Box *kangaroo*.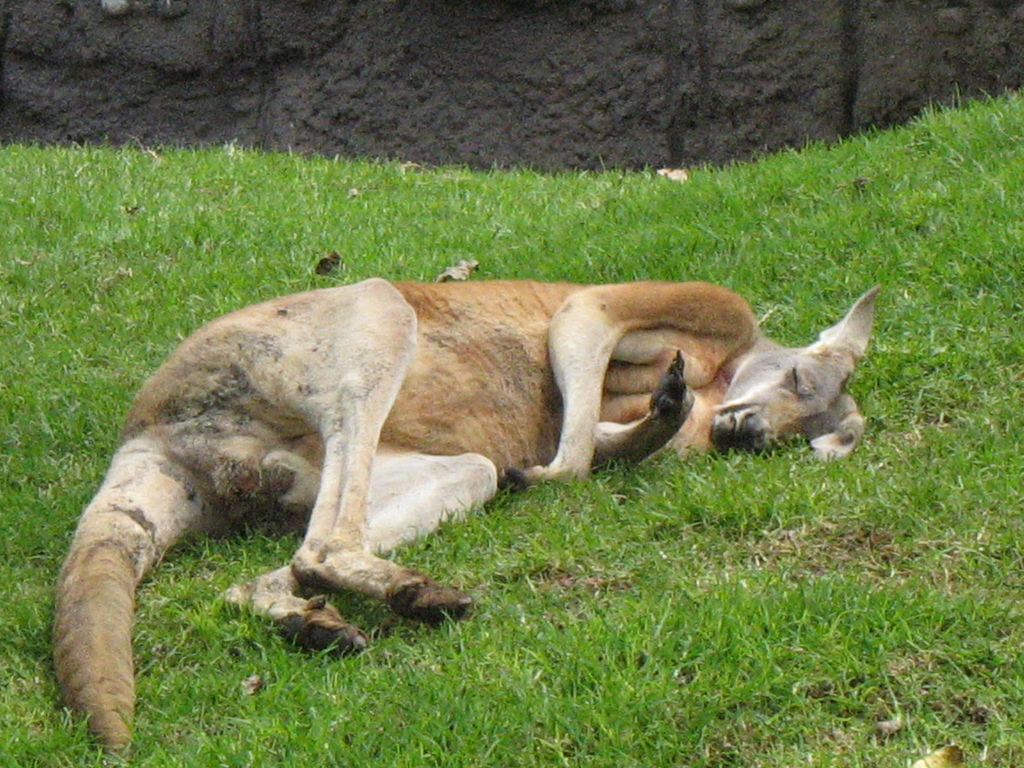
pyautogui.locateOnScreen(47, 282, 883, 758).
